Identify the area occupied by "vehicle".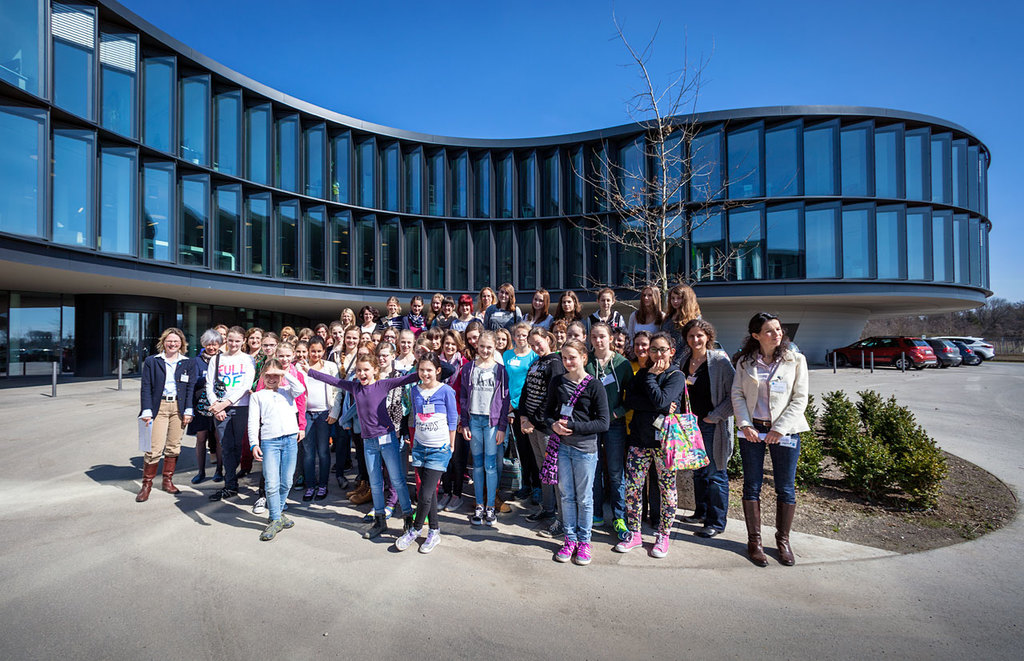
Area: 924, 332, 958, 369.
